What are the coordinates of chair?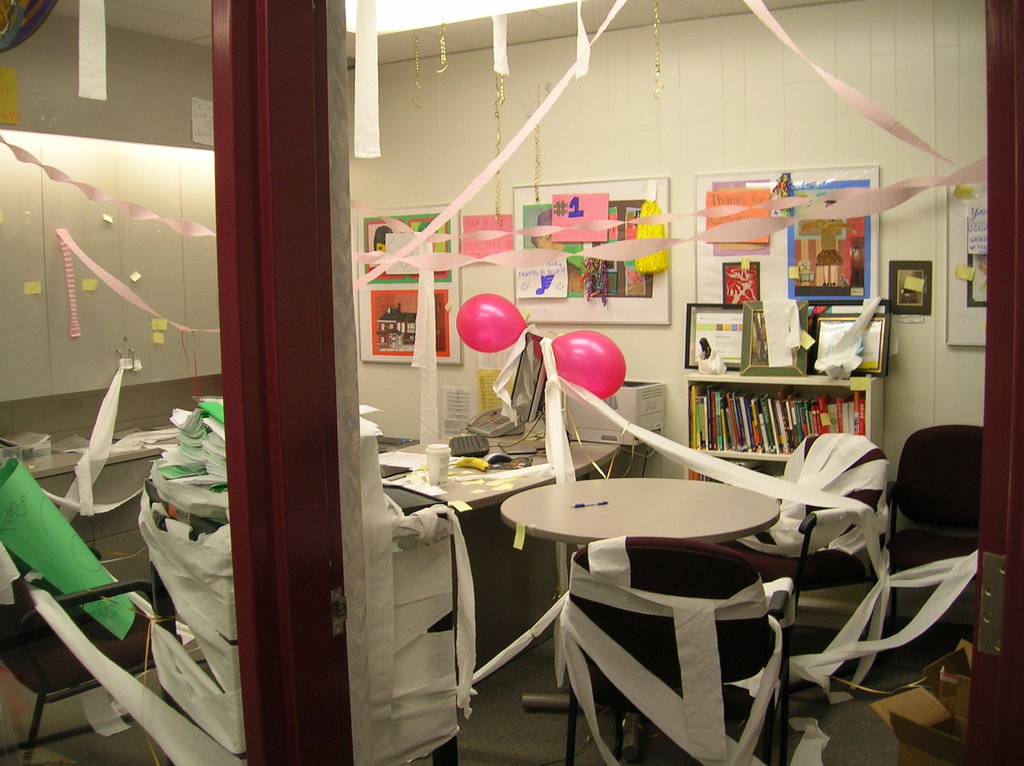
BBox(218, 509, 459, 765).
